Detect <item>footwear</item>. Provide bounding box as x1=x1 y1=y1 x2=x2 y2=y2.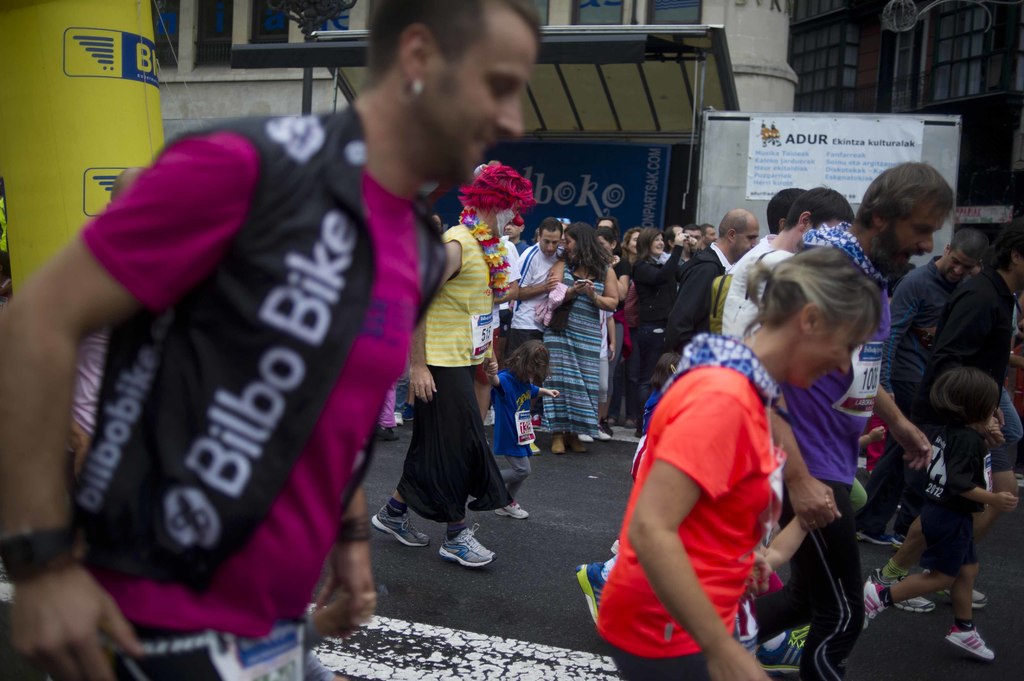
x1=943 y1=620 x2=996 y2=660.
